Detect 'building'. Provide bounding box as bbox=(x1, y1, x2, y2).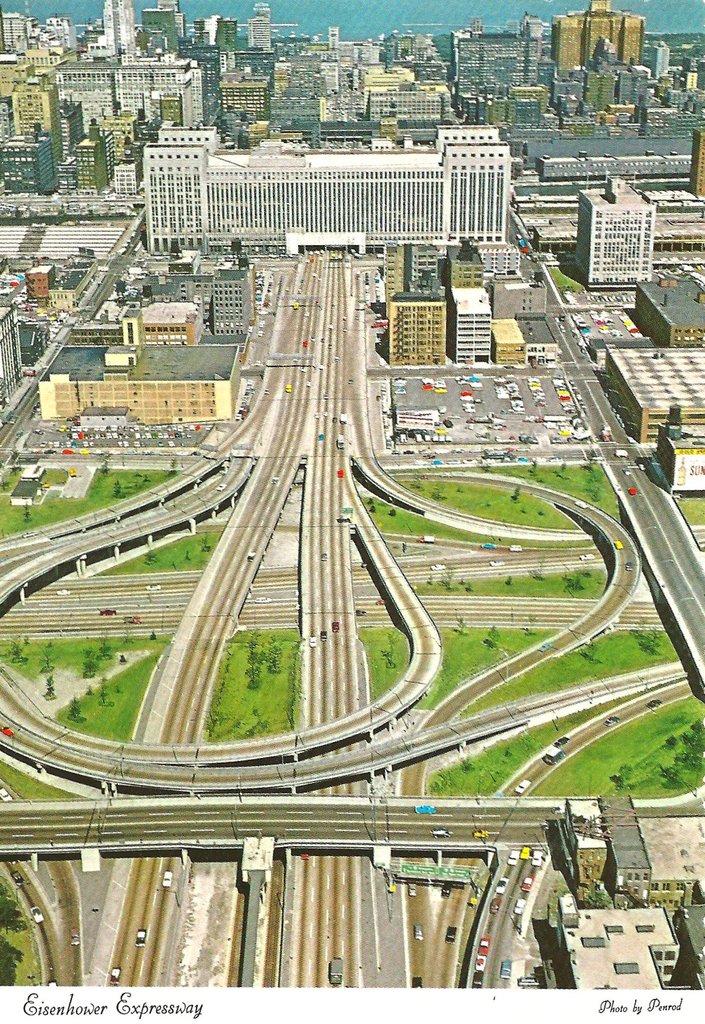
bbox=(628, 273, 704, 351).
